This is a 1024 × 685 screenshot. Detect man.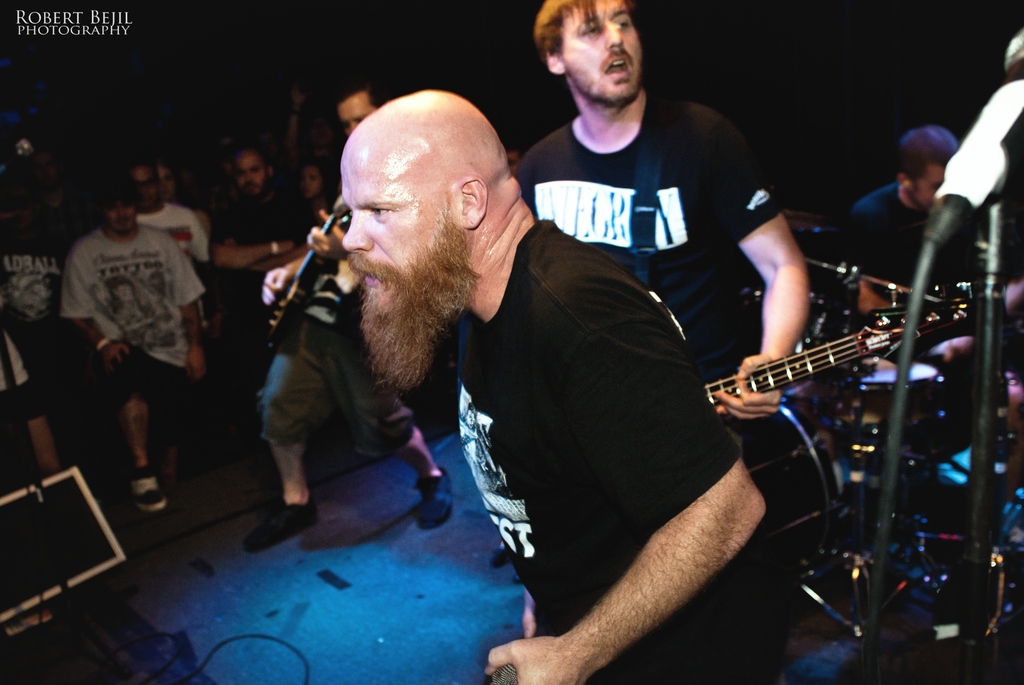
crop(511, 0, 812, 460).
